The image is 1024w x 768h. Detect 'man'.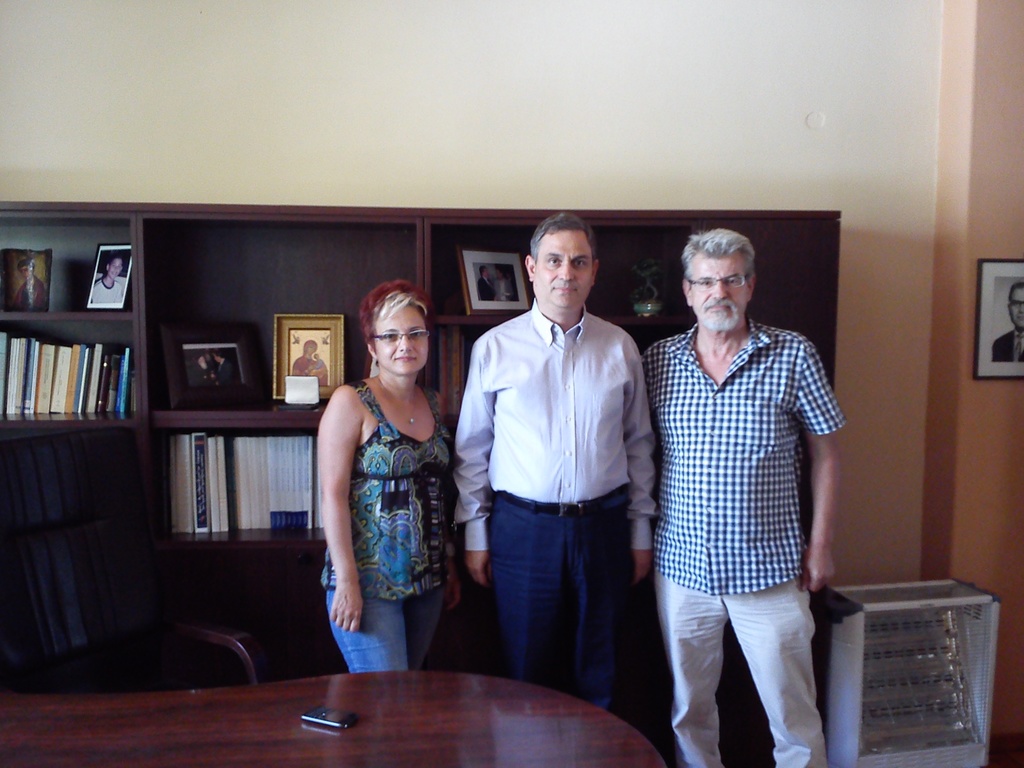
Detection: (420, 236, 660, 722).
